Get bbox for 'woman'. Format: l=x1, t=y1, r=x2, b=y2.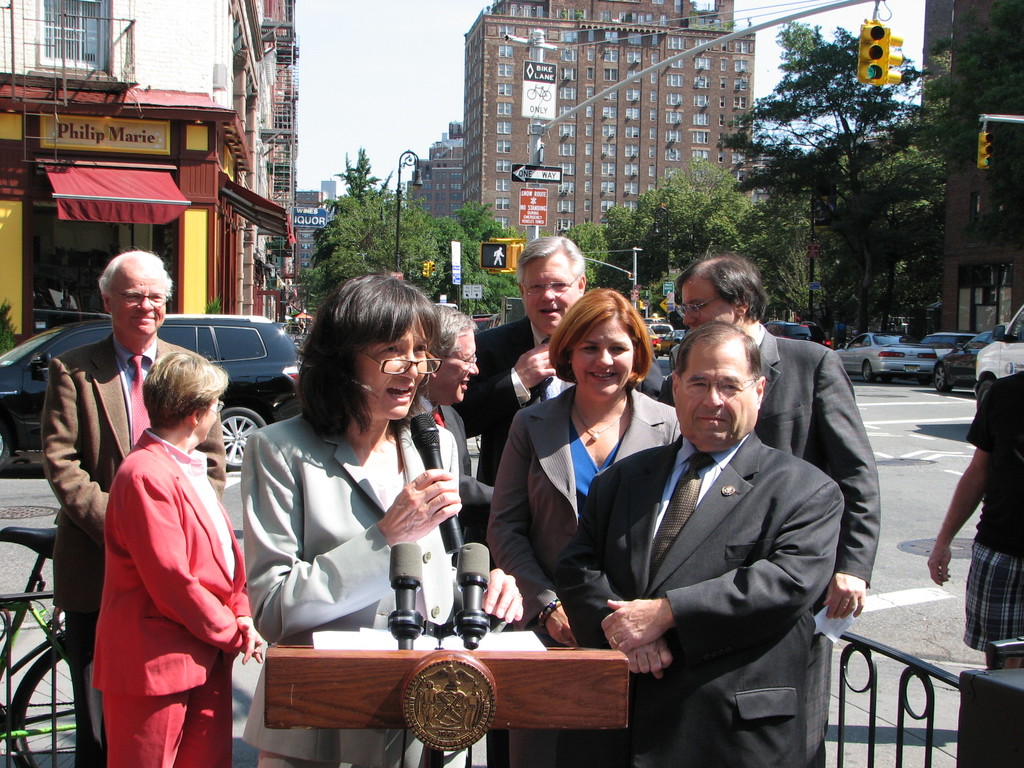
l=484, t=283, r=686, b=767.
